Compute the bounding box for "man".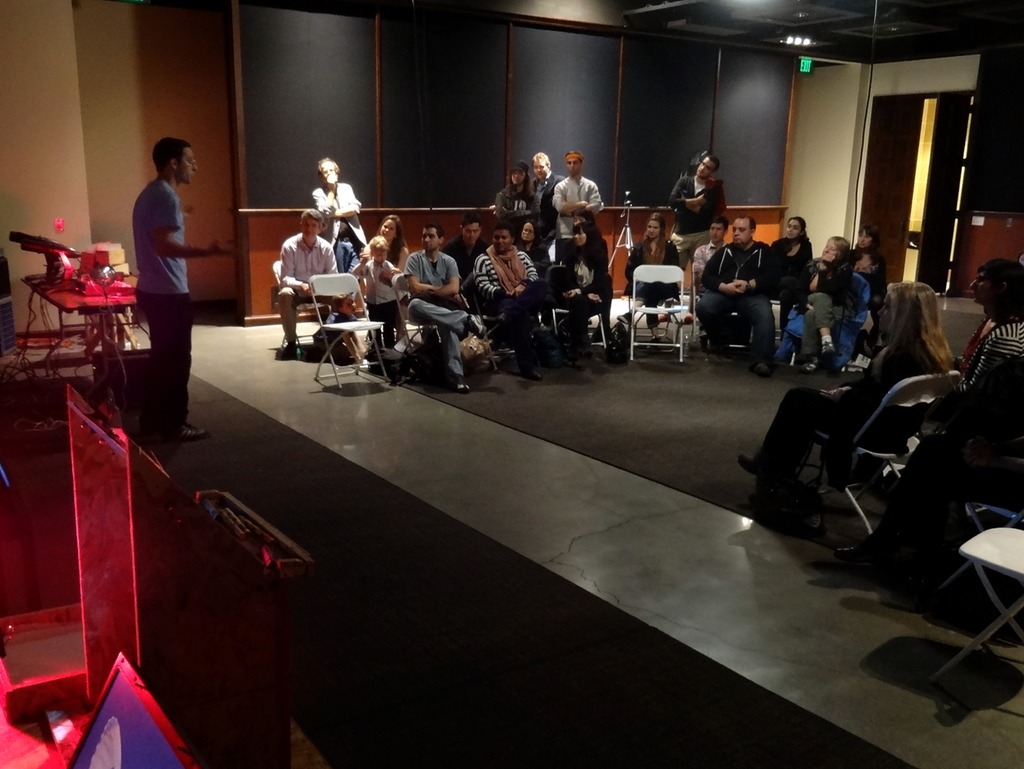
bbox=(552, 149, 610, 267).
